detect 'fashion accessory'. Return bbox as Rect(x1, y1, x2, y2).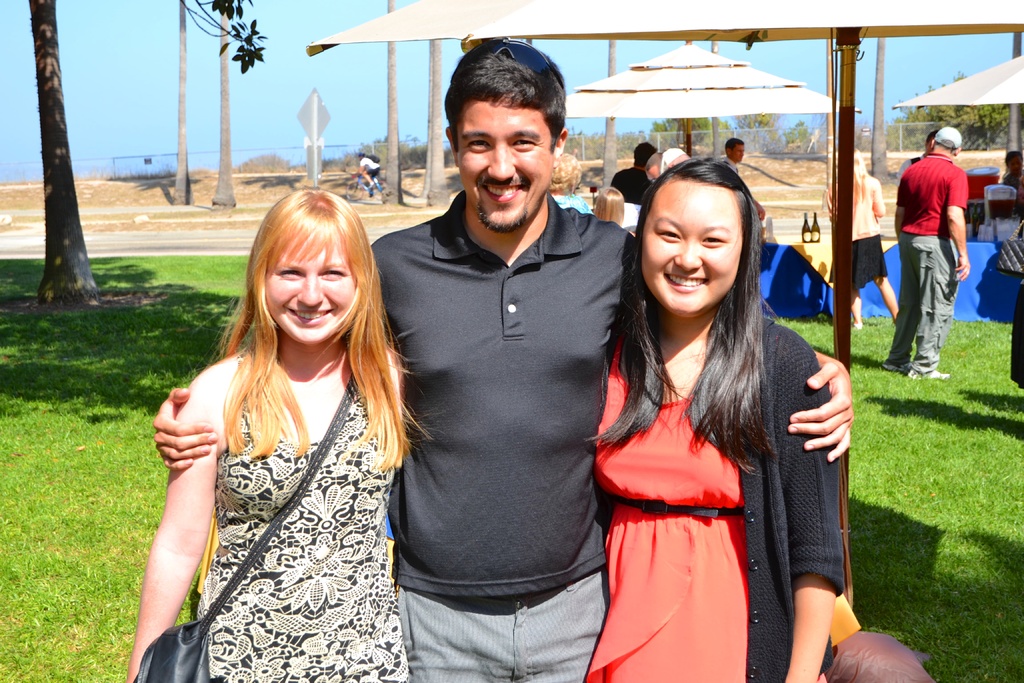
Rect(997, 218, 1023, 279).
